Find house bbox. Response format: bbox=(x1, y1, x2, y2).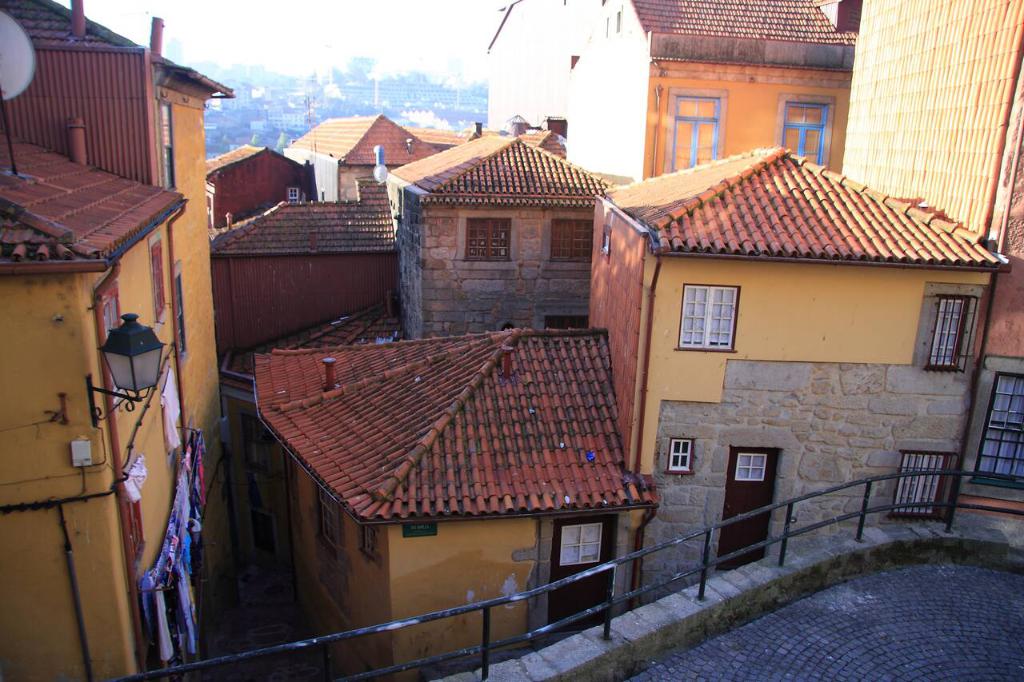
bbox=(214, 197, 393, 369).
